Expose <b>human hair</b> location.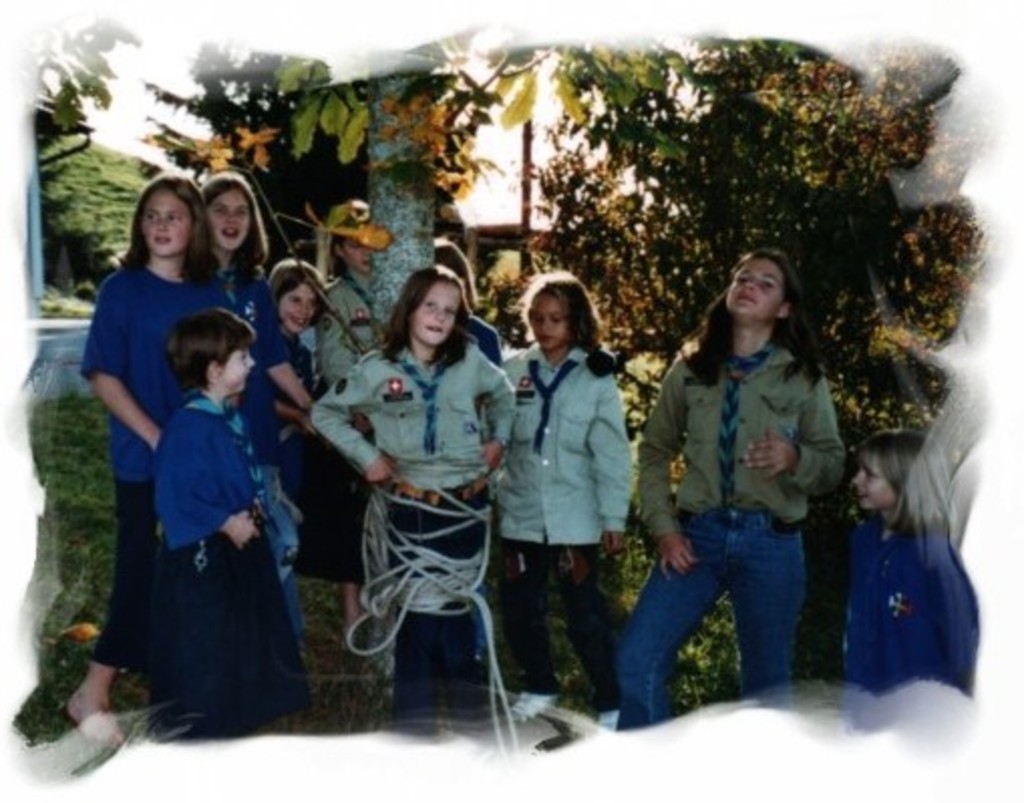
Exposed at pyautogui.locateOnScreen(435, 239, 483, 310).
